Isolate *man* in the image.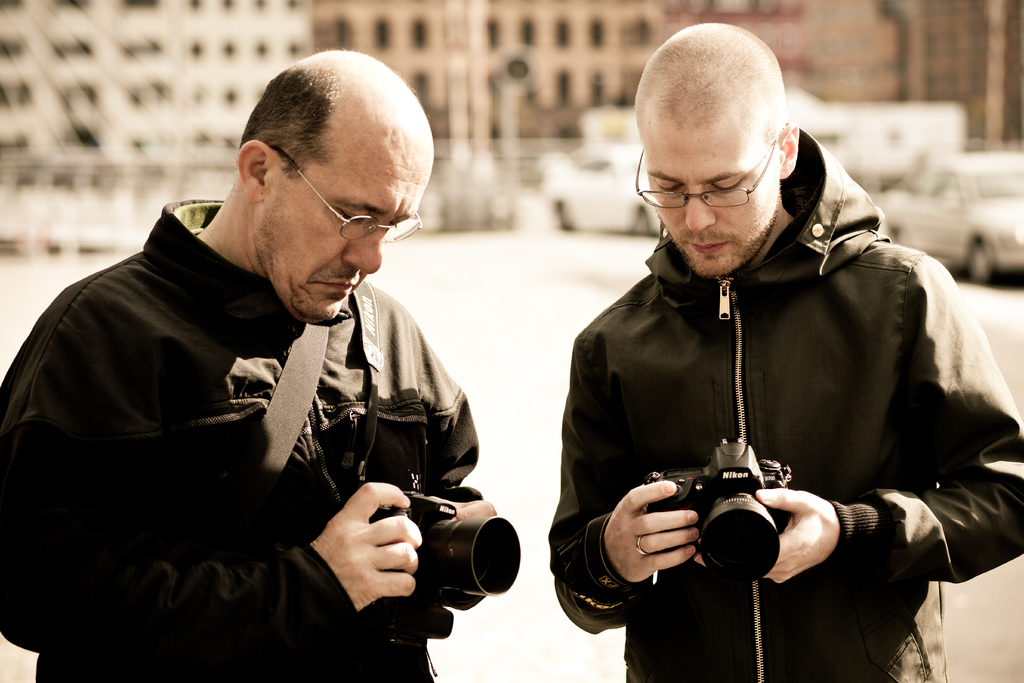
Isolated region: bbox=(540, 40, 1009, 657).
